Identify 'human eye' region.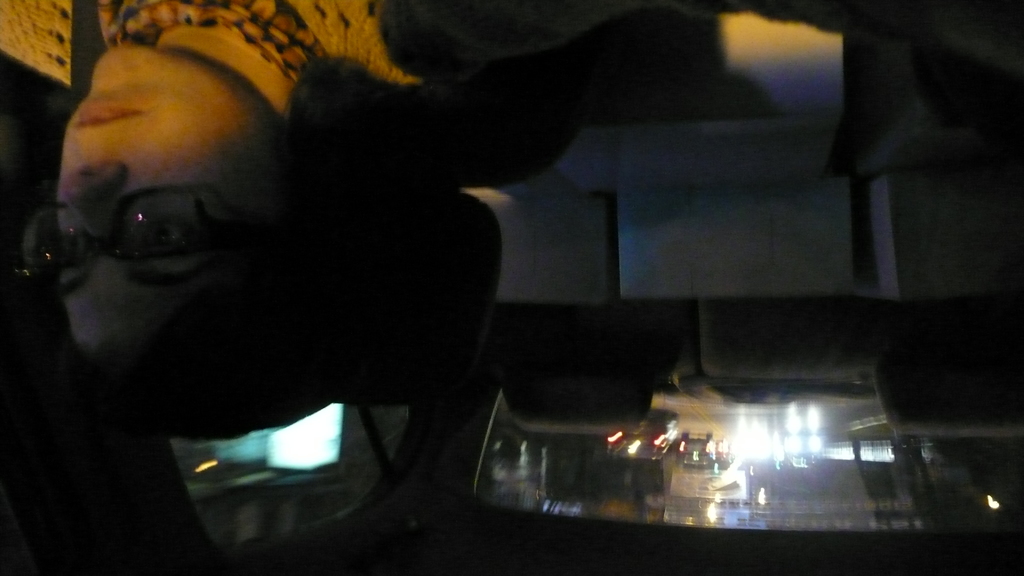
Region: [52,226,89,261].
